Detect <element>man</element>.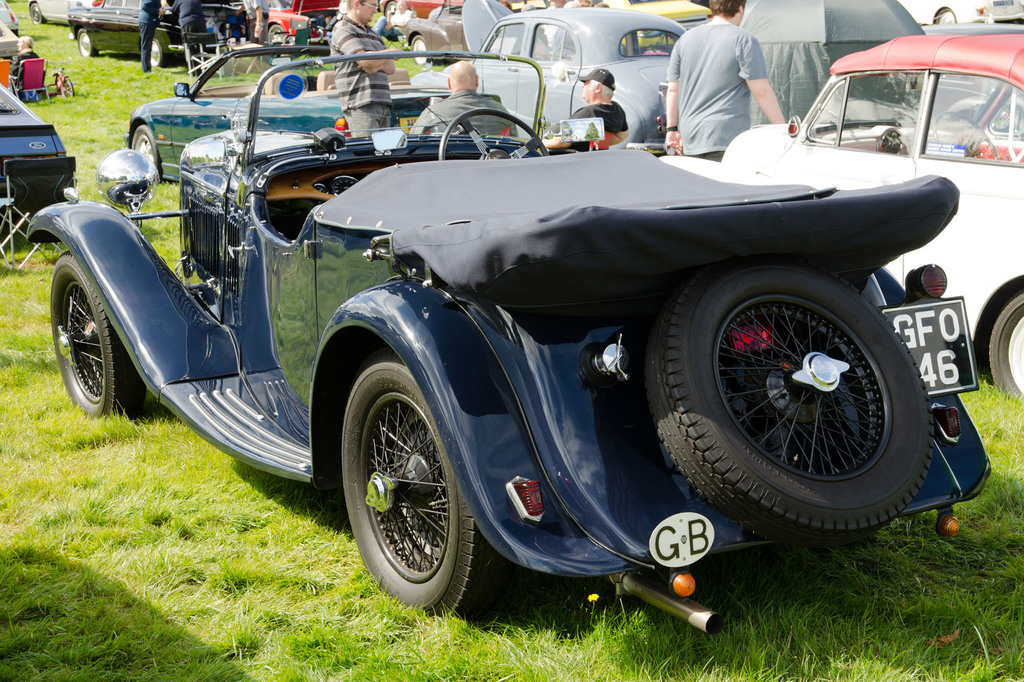
Detected at x1=665, y1=10, x2=808, y2=150.
